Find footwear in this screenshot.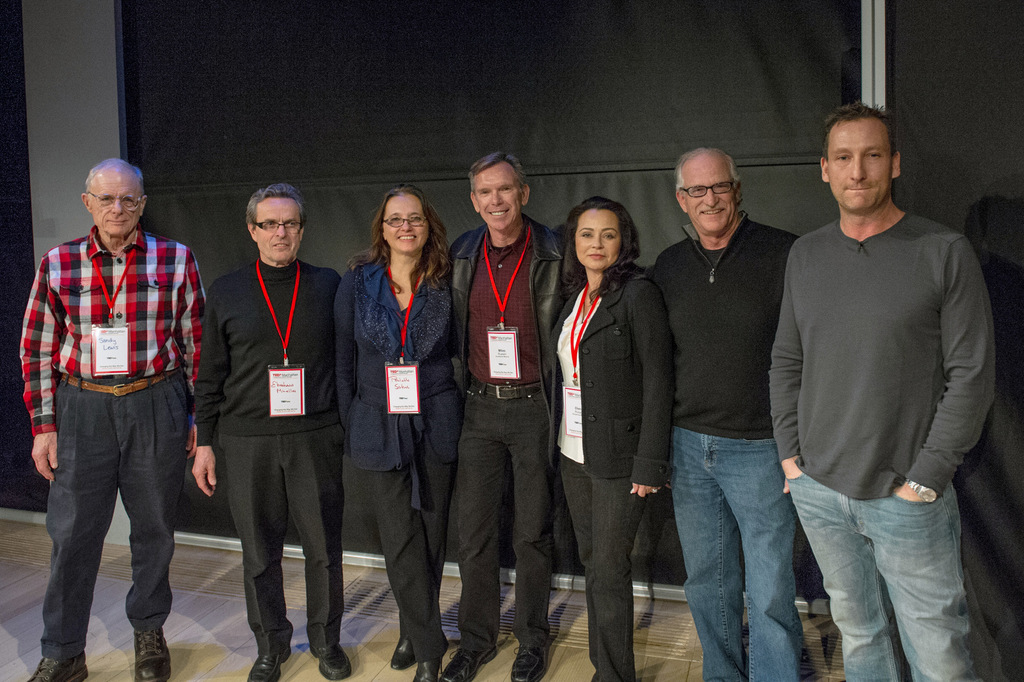
The bounding box for footwear is (left=30, top=649, right=86, bottom=681).
